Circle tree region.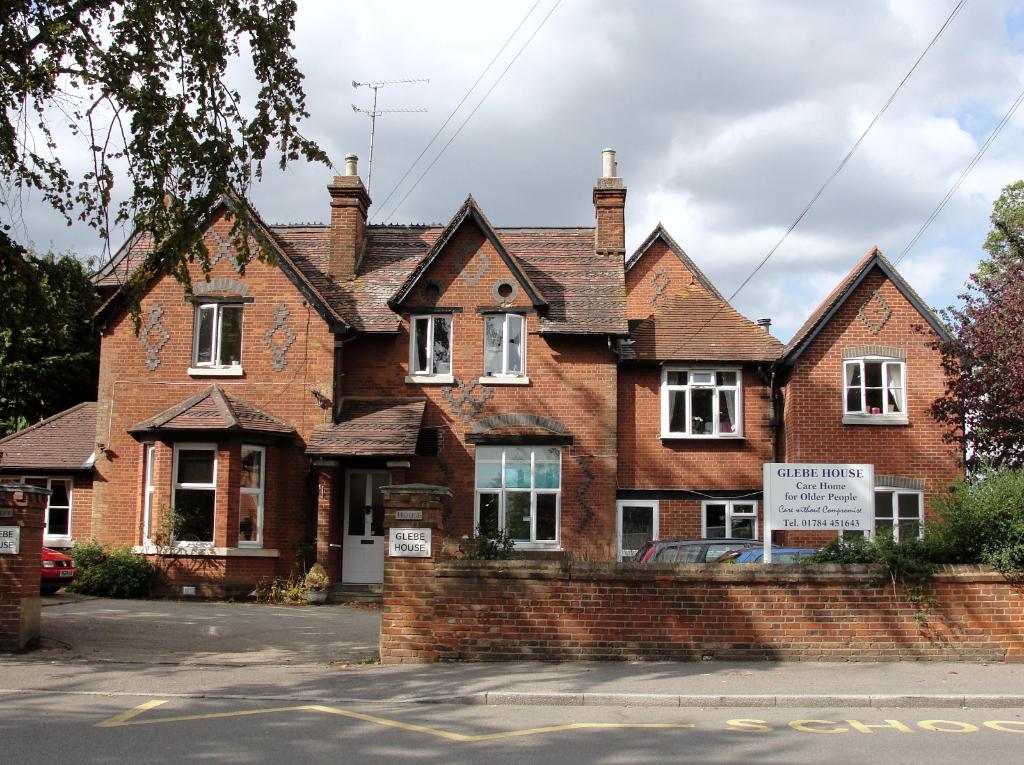
Region: <bbox>0, 226, 111, 440</bbox>.
